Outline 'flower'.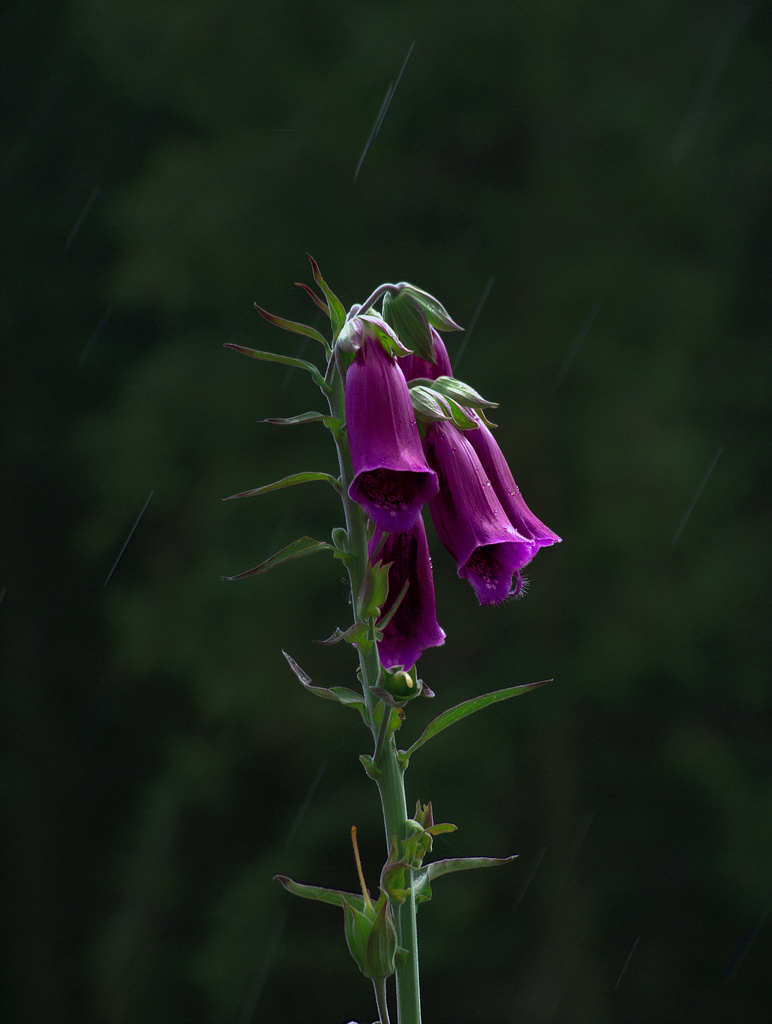
Outline: (420,399,559,616).
